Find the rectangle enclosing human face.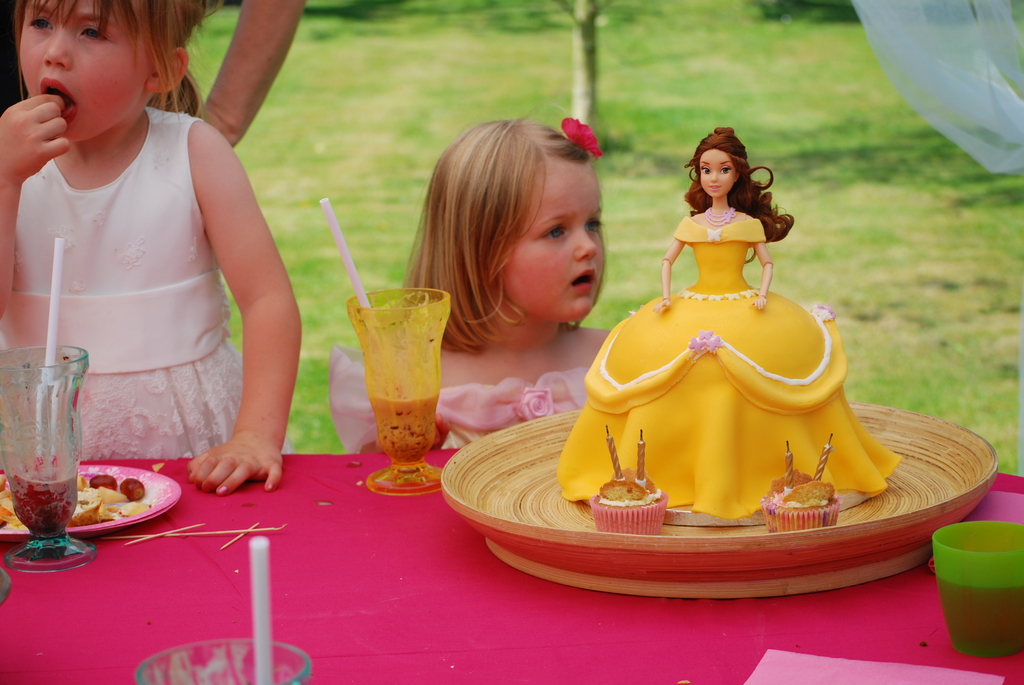
box(20, 0, 145, 143).
